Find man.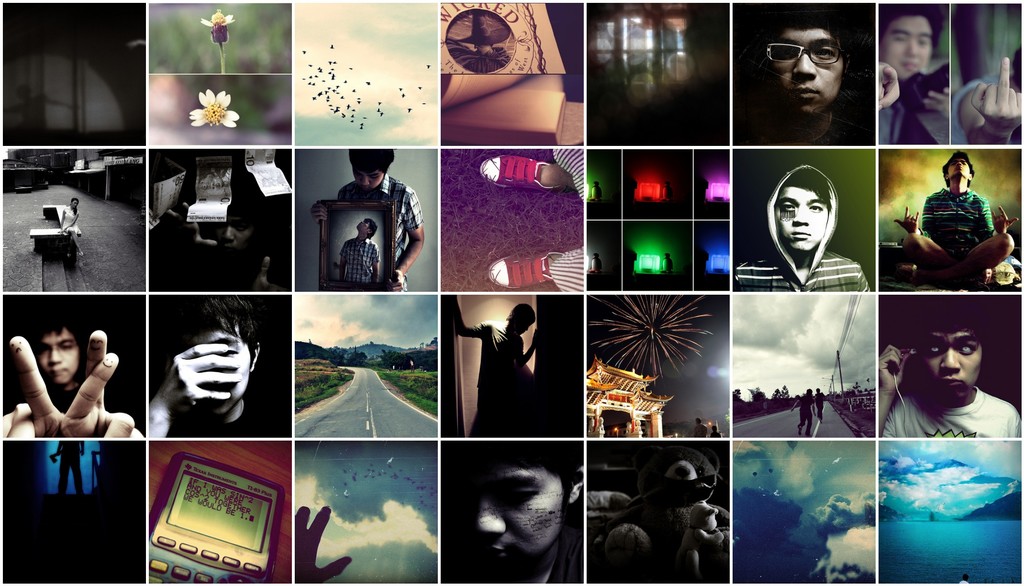
(left=877, top=0, right=947, bottom=144).
